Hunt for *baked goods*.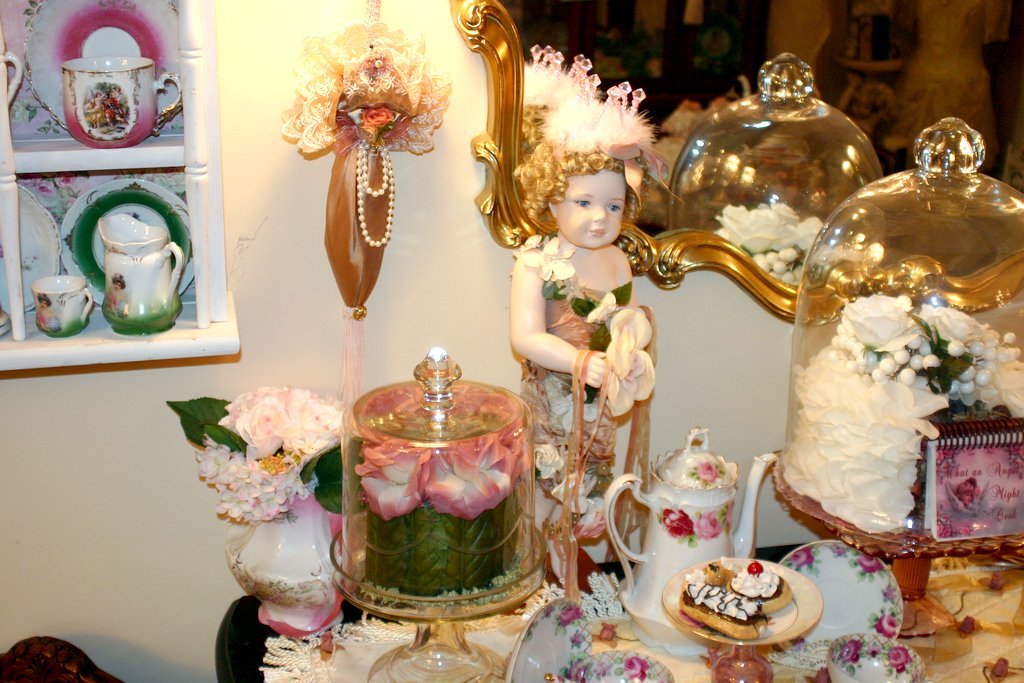
Hunted down at {"left": 678, "top": 571, "right": 773, "bottom": 639}.
